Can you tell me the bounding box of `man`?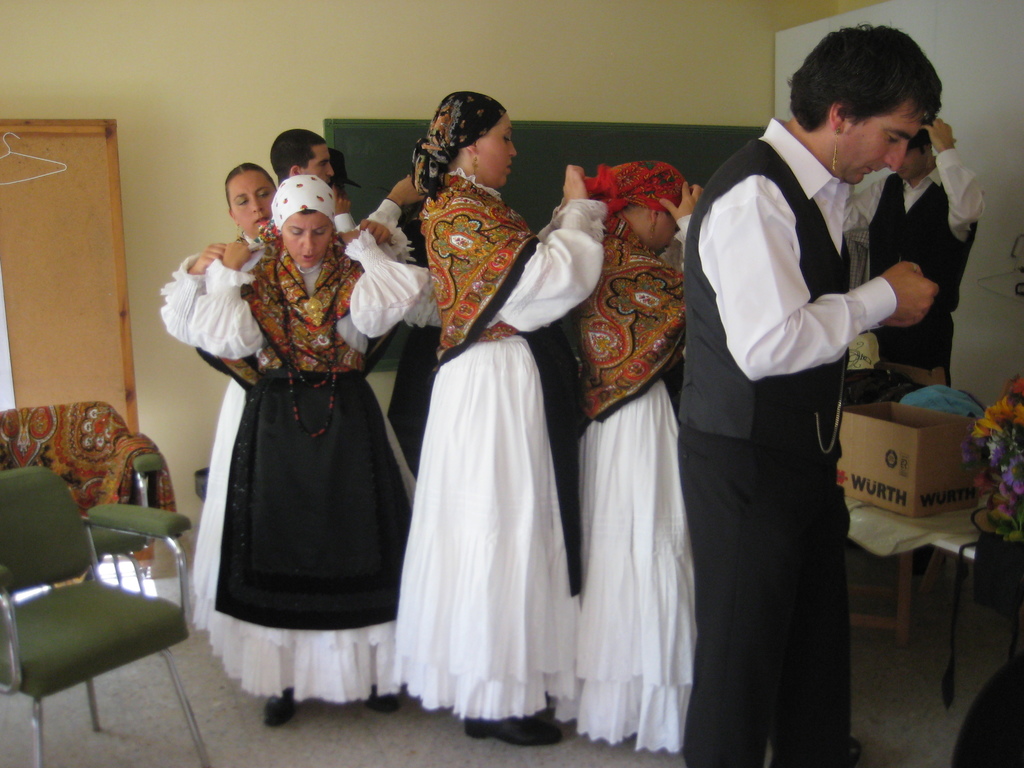
(left=675, top=0, right=943, bottom=755).
